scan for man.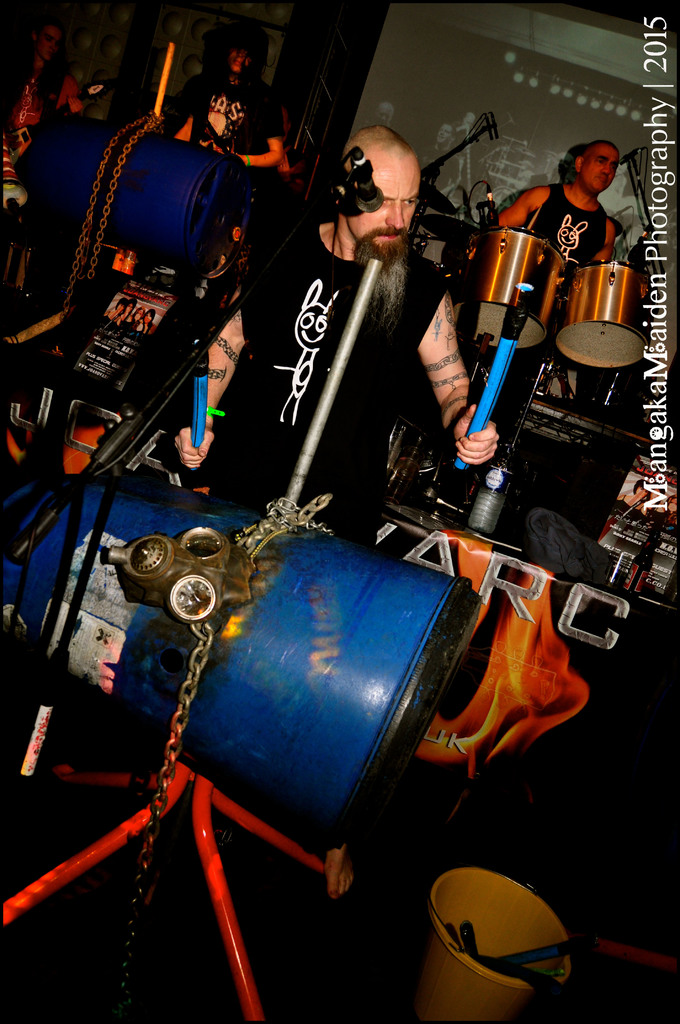
Scan result: l=168, t=118, r=501, b=556.
